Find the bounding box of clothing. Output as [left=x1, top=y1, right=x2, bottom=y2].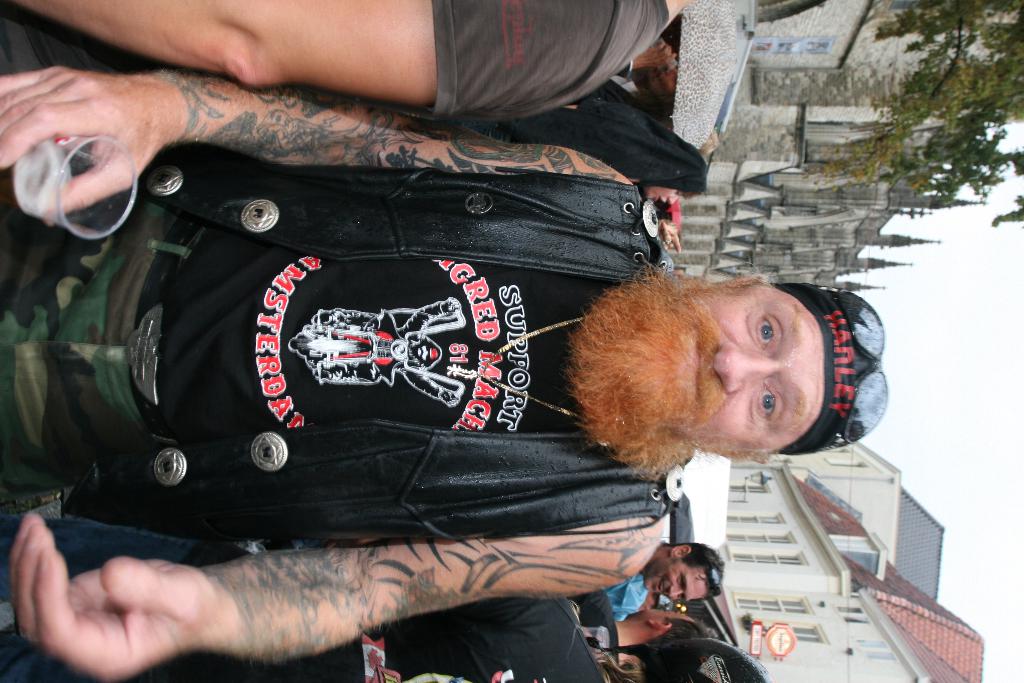
[left=173, top=598, right=614, bottom=682].
